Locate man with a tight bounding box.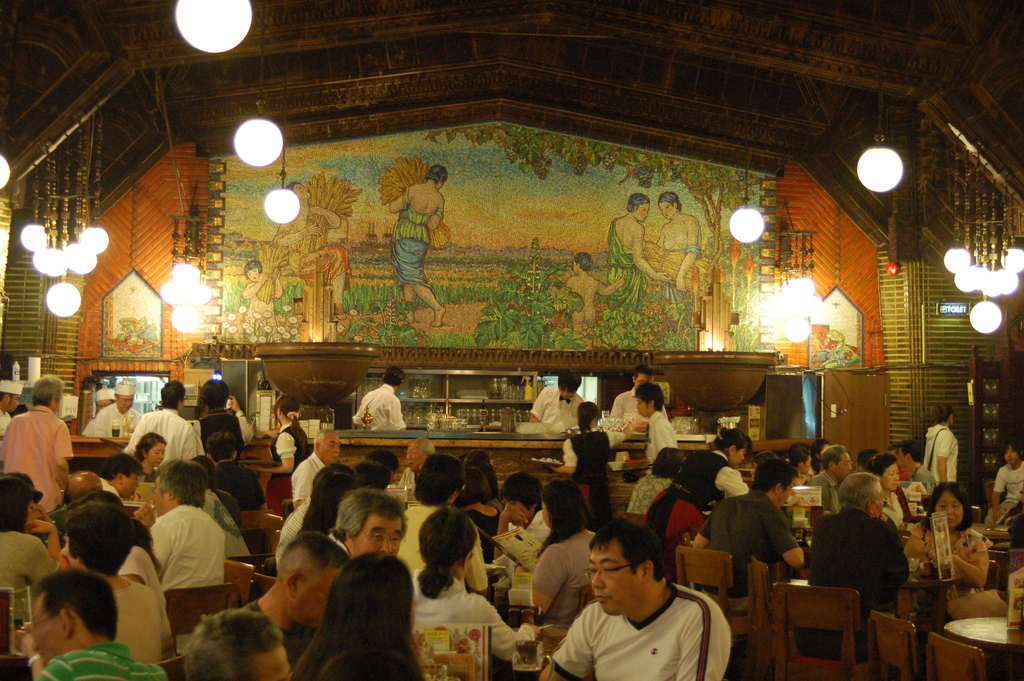
box(527, 369, 595, 434).
